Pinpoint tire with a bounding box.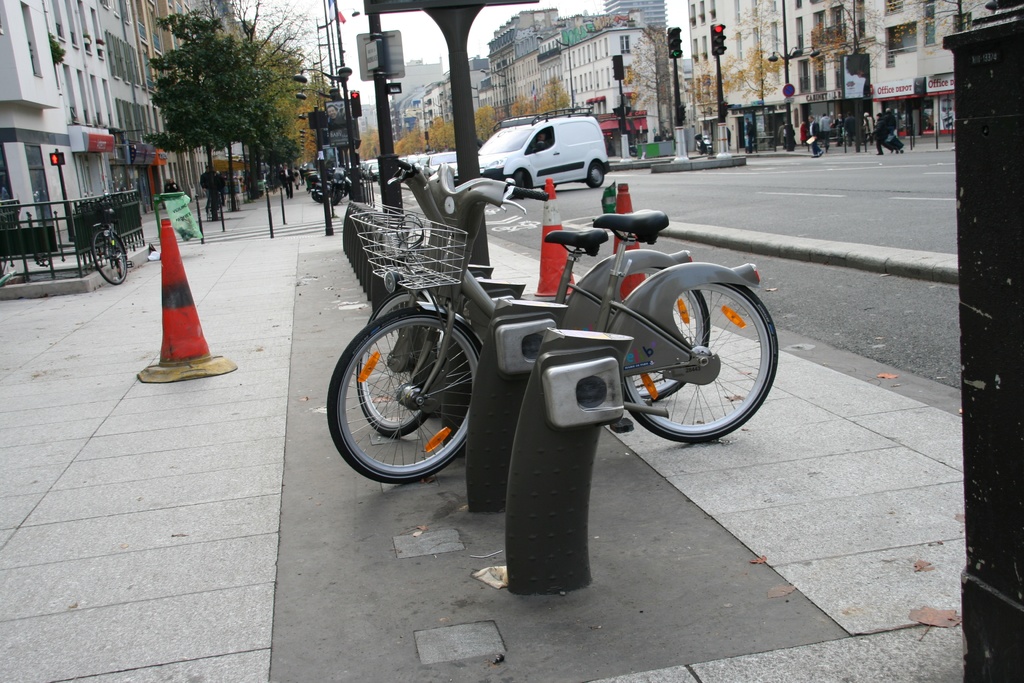
locate(111, 250, 127, 281).
